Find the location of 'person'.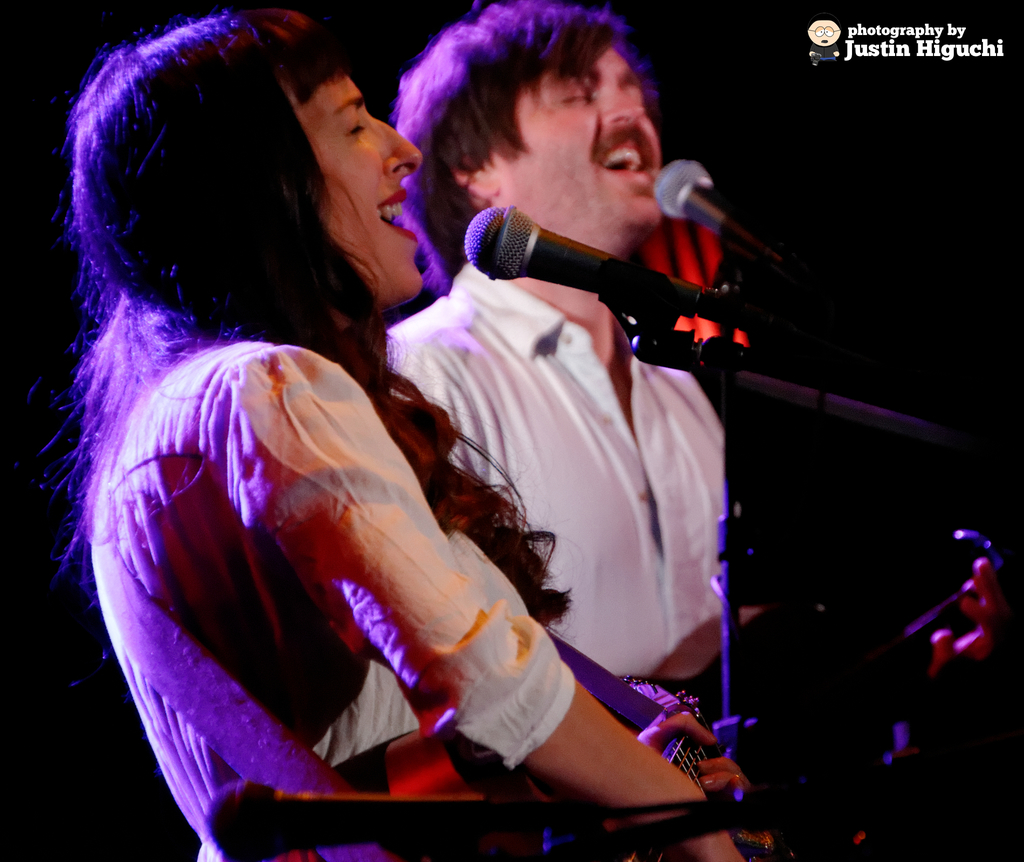
Location: box(43, 0, 762, 861).
